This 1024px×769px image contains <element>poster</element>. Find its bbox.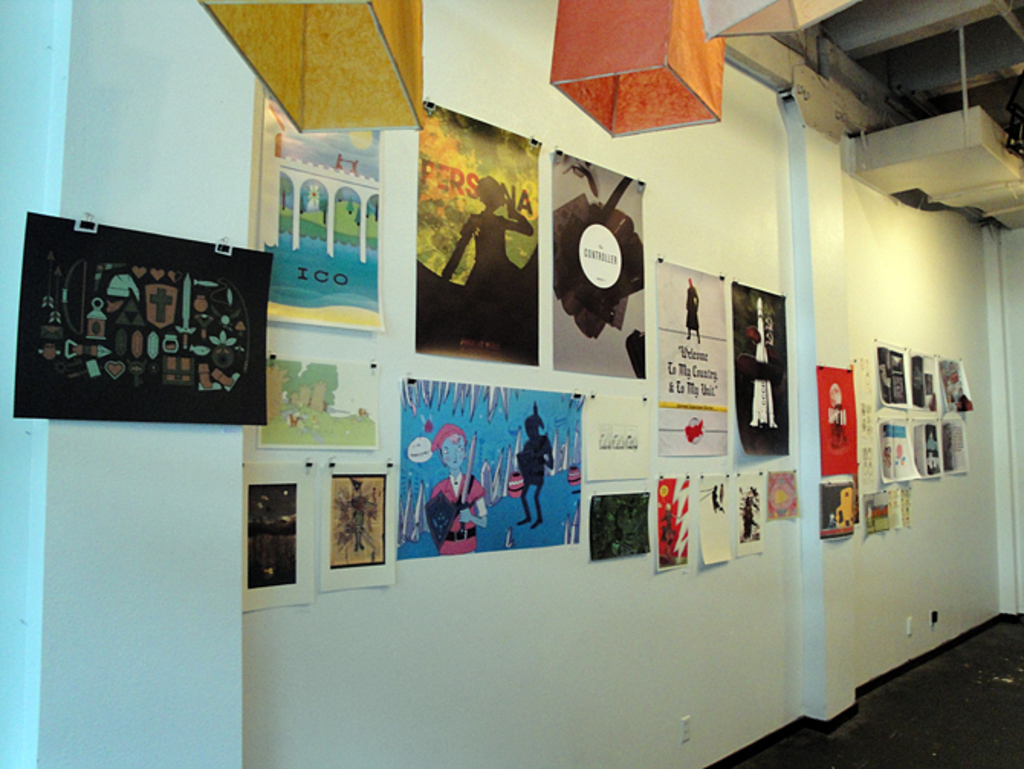
x1=698 y1=477 x2=731 y2=564.
